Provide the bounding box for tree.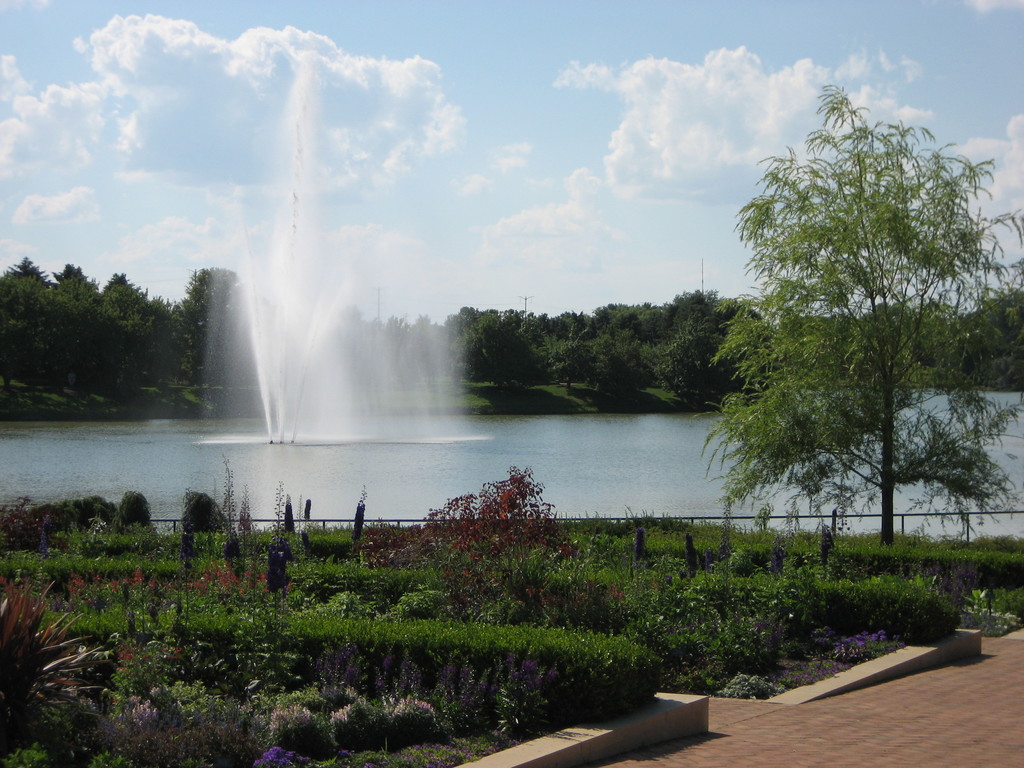
pyautogui.locateOnScreen(710, 84, 998, 594).
